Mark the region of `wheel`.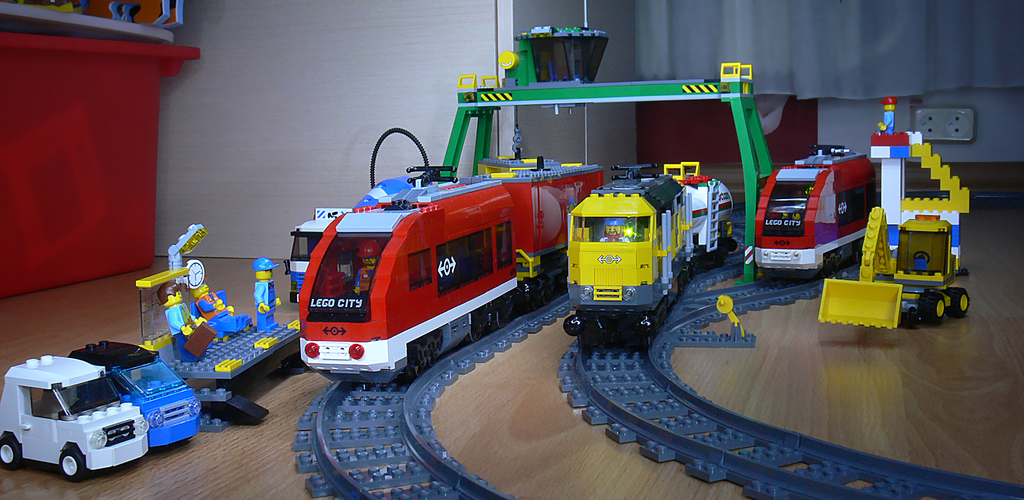
Region: 921:290:946:325.
